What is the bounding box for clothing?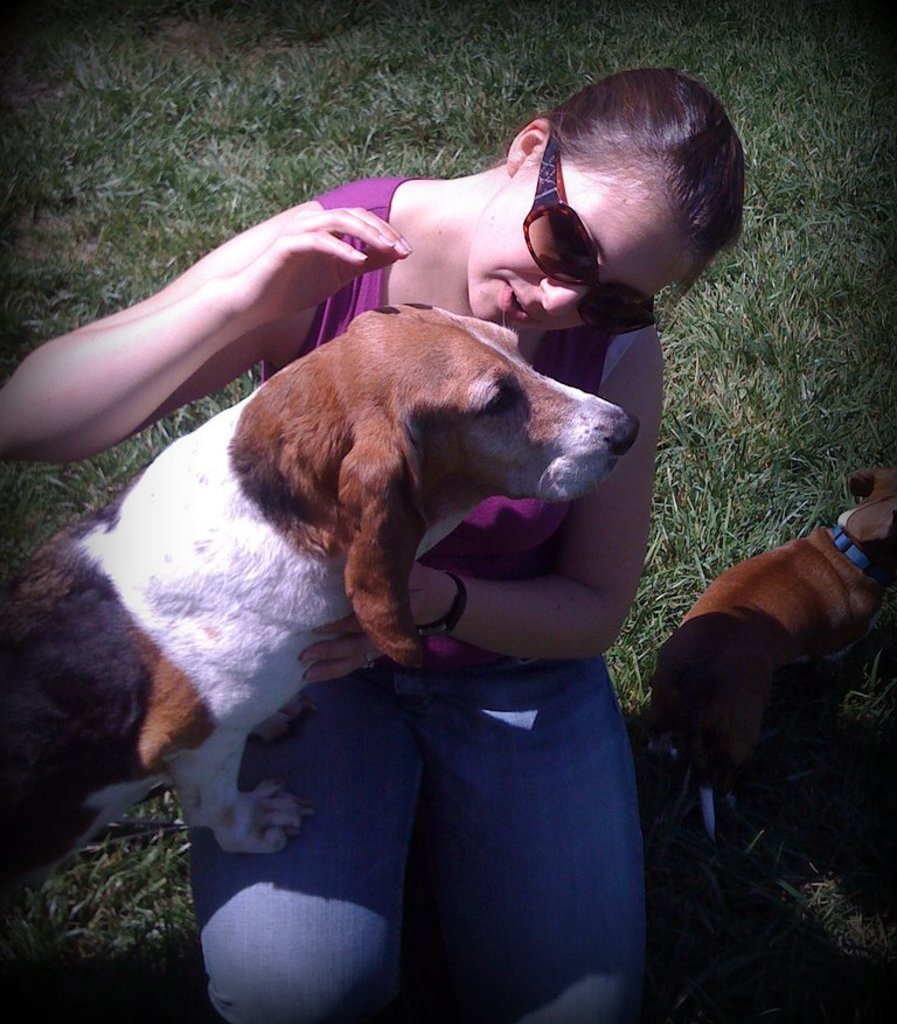
bbox=[125, 322, 646, 966].
